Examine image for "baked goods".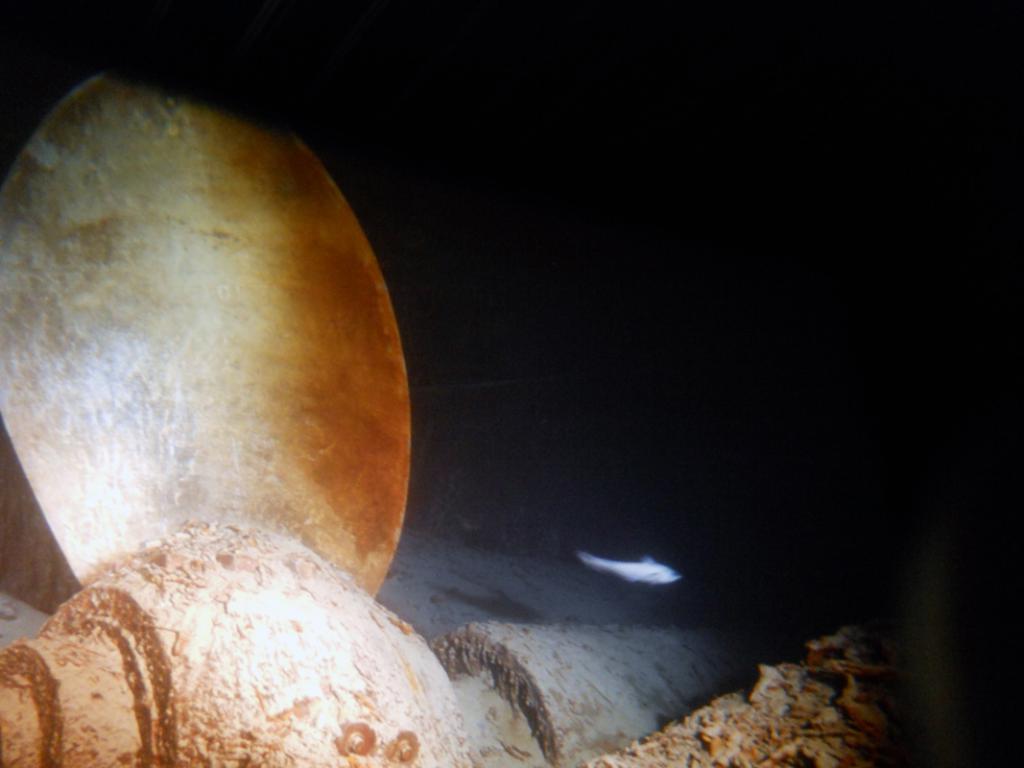
Examination result: box=[0, 519, 477, 767].
